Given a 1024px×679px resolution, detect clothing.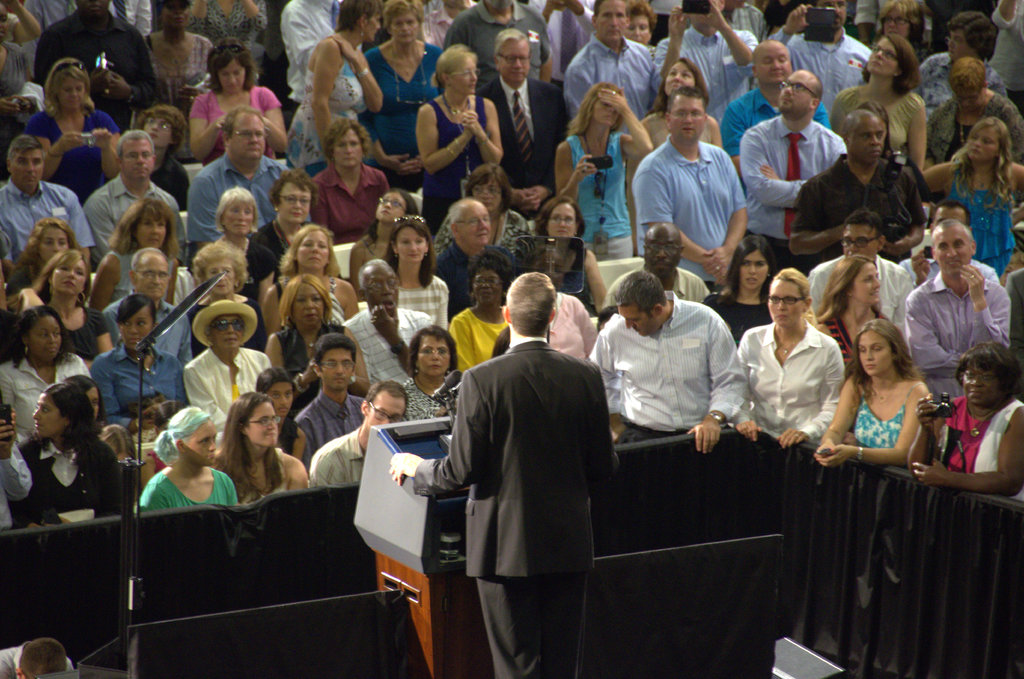
(x1=451, y1=309, x2=508, y2=376).
